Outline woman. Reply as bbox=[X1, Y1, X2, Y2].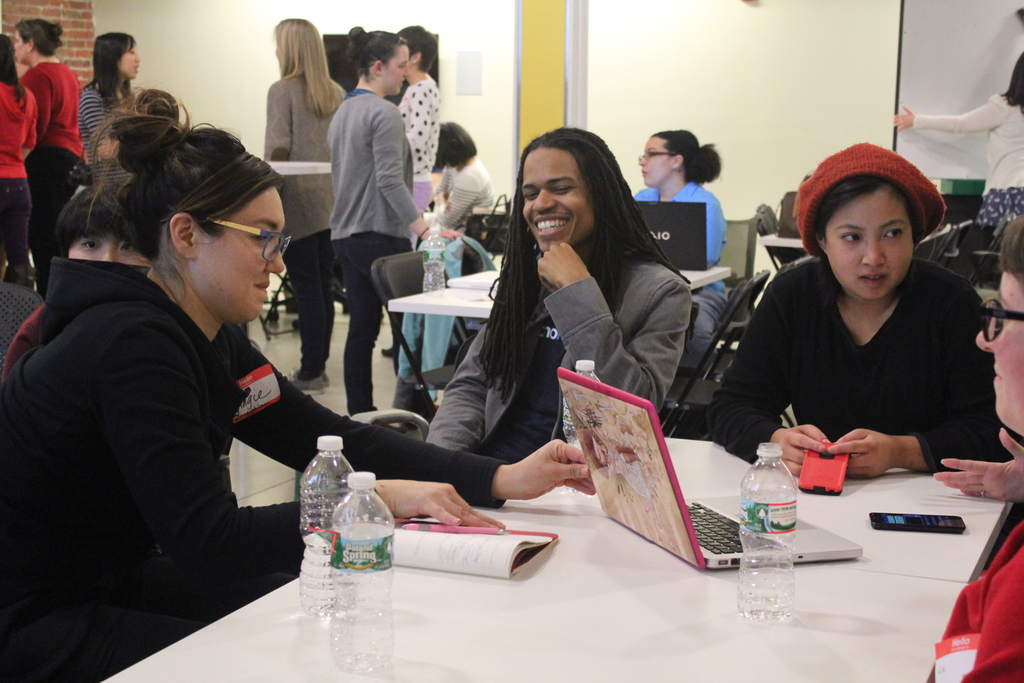
bbox=[0, 33, 39, 283].
